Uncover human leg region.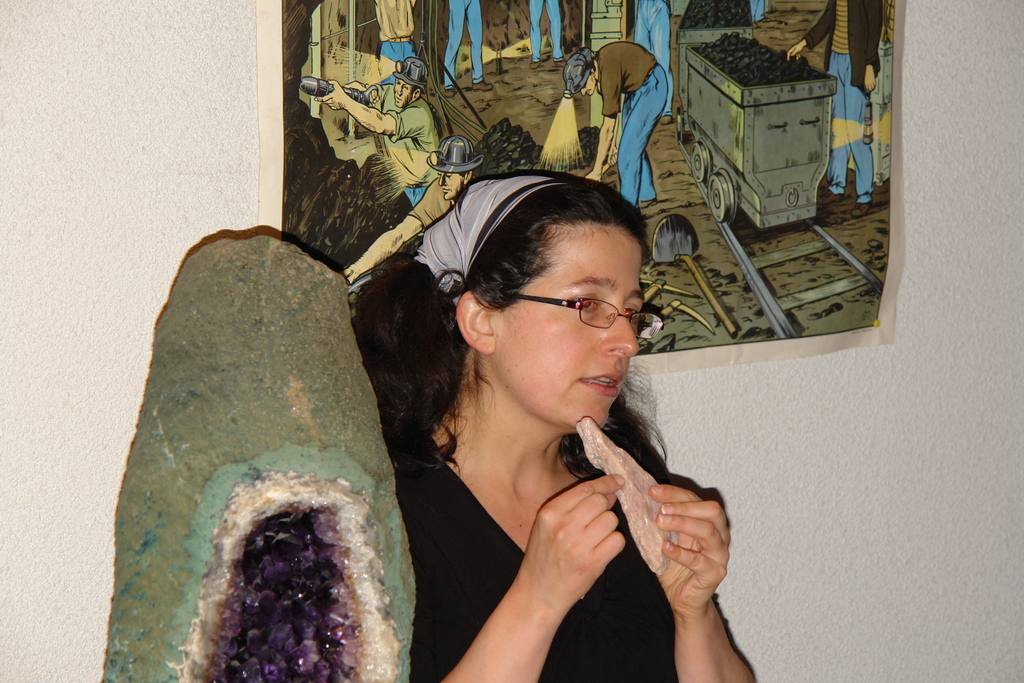
Uncovered: <bbox>442, 0, 466, 94</bbox>.
